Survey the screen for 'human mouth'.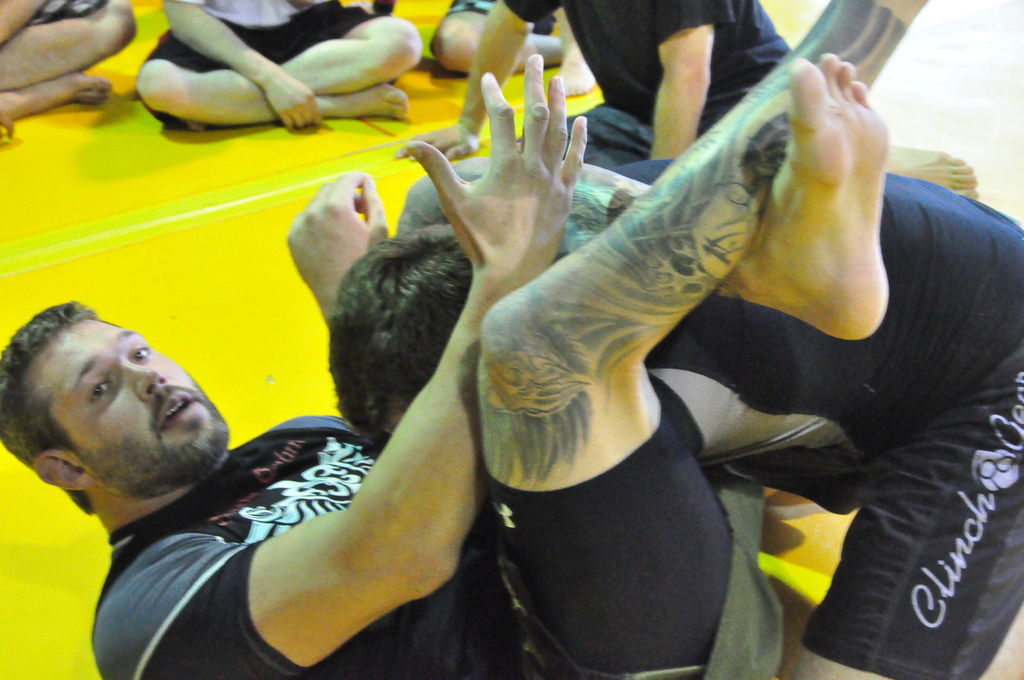
Survey found: {"left": 159, "top": 389, "right": 195, "bottom": 429}.
